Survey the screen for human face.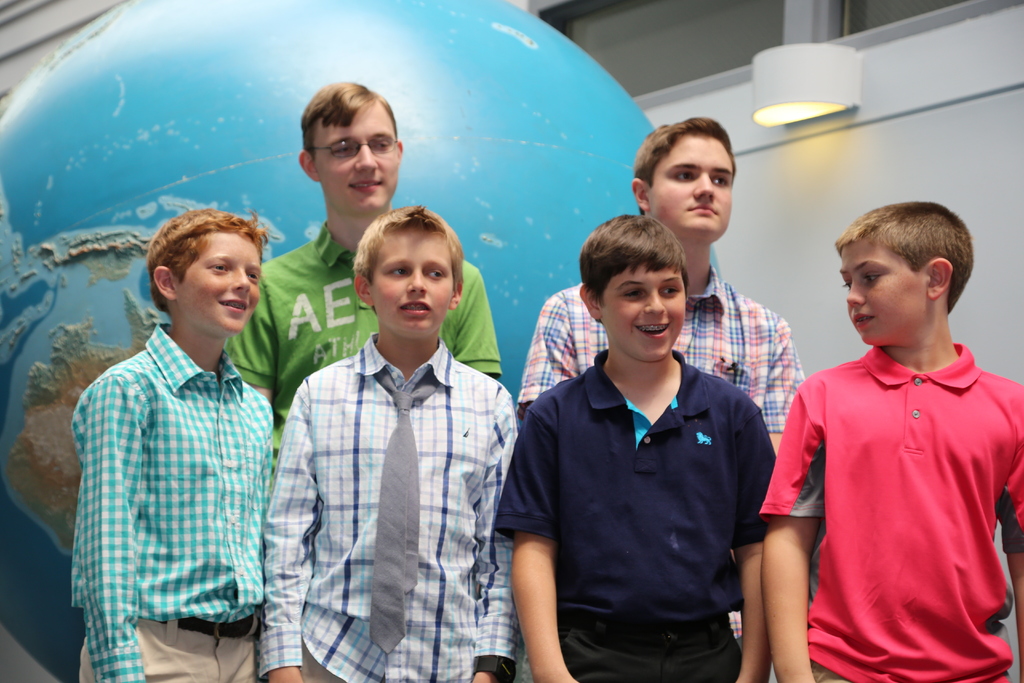
Survey found: 651:129:728:239.
